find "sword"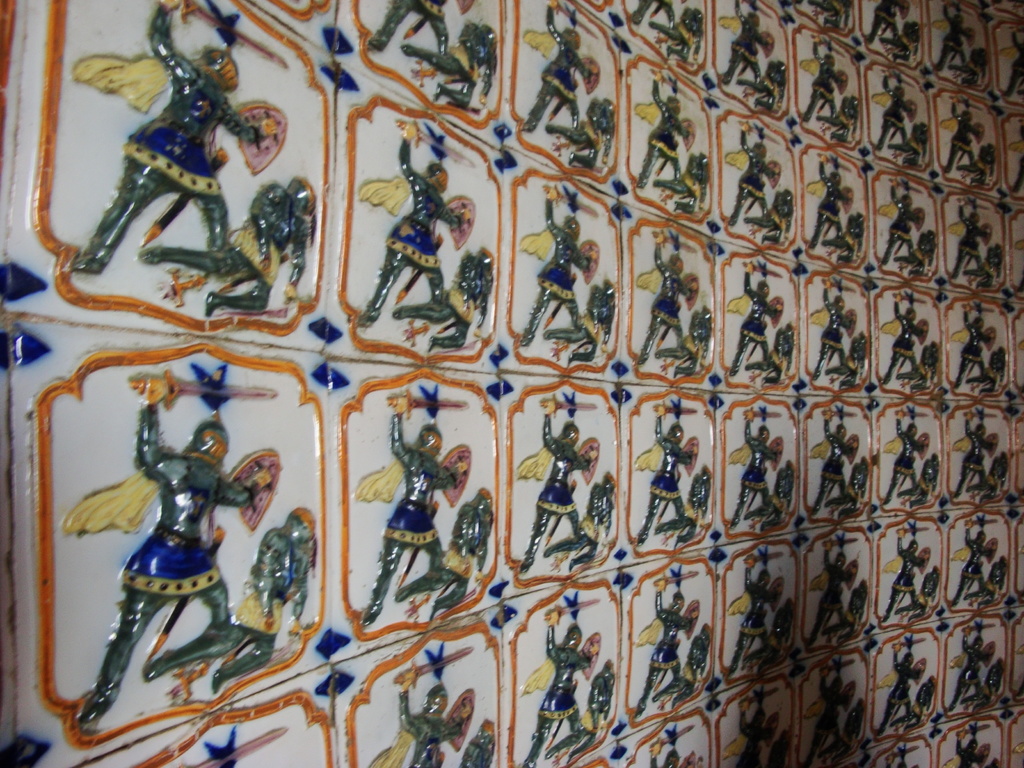
[895, 525, 929, 539]
